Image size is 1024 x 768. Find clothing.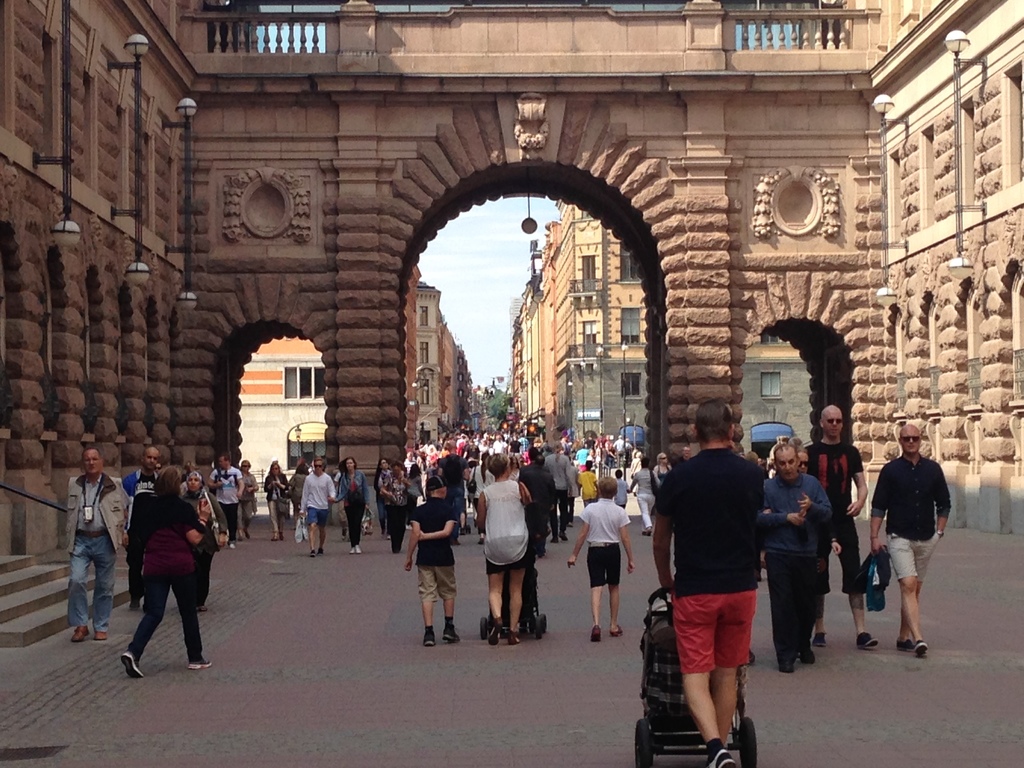
crop(545, 452, 574, 537).
